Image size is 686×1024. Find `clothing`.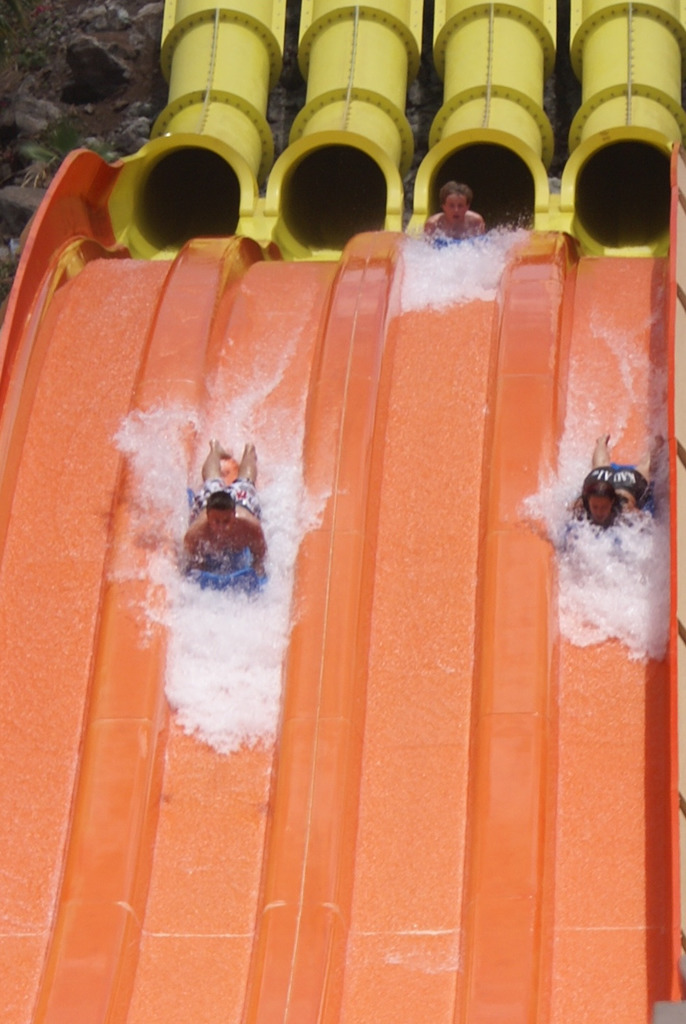
<bbox>584, 462, 647, 492</bbox>.
